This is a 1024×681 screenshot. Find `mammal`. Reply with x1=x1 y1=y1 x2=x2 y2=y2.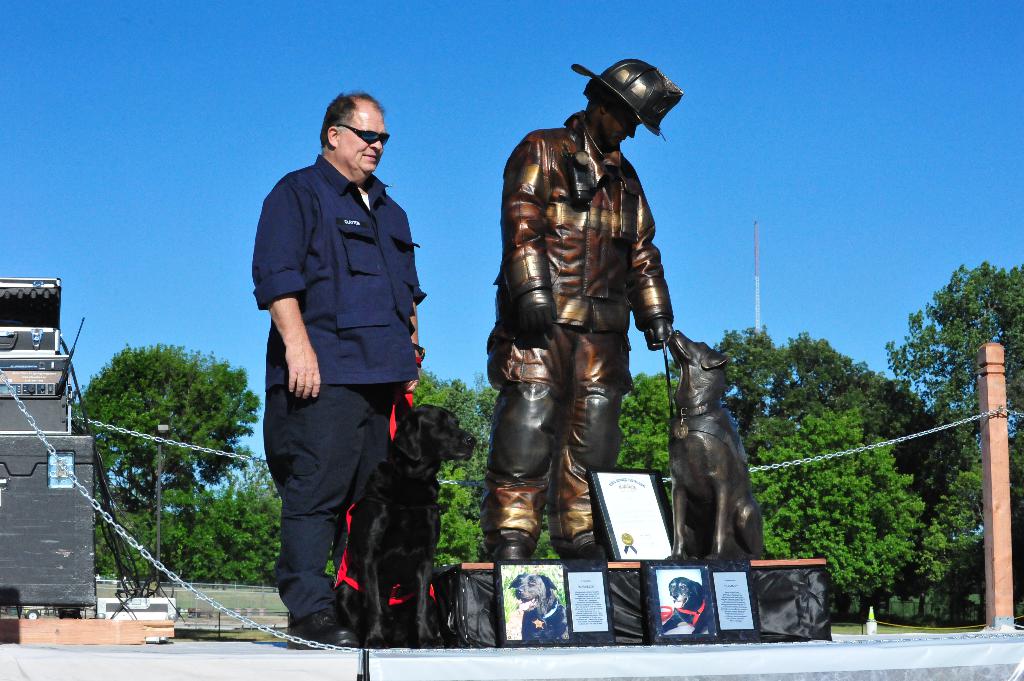
x1=660 y1=577 x2=712 y2=632.
